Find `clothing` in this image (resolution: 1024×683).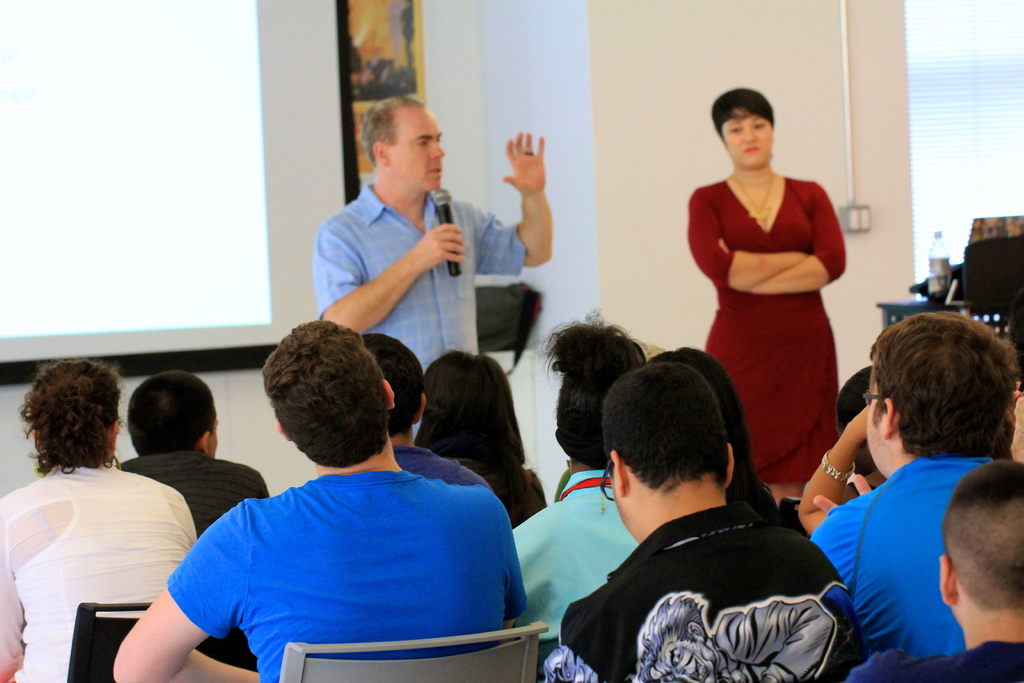
(392, 443, 493, 488).
